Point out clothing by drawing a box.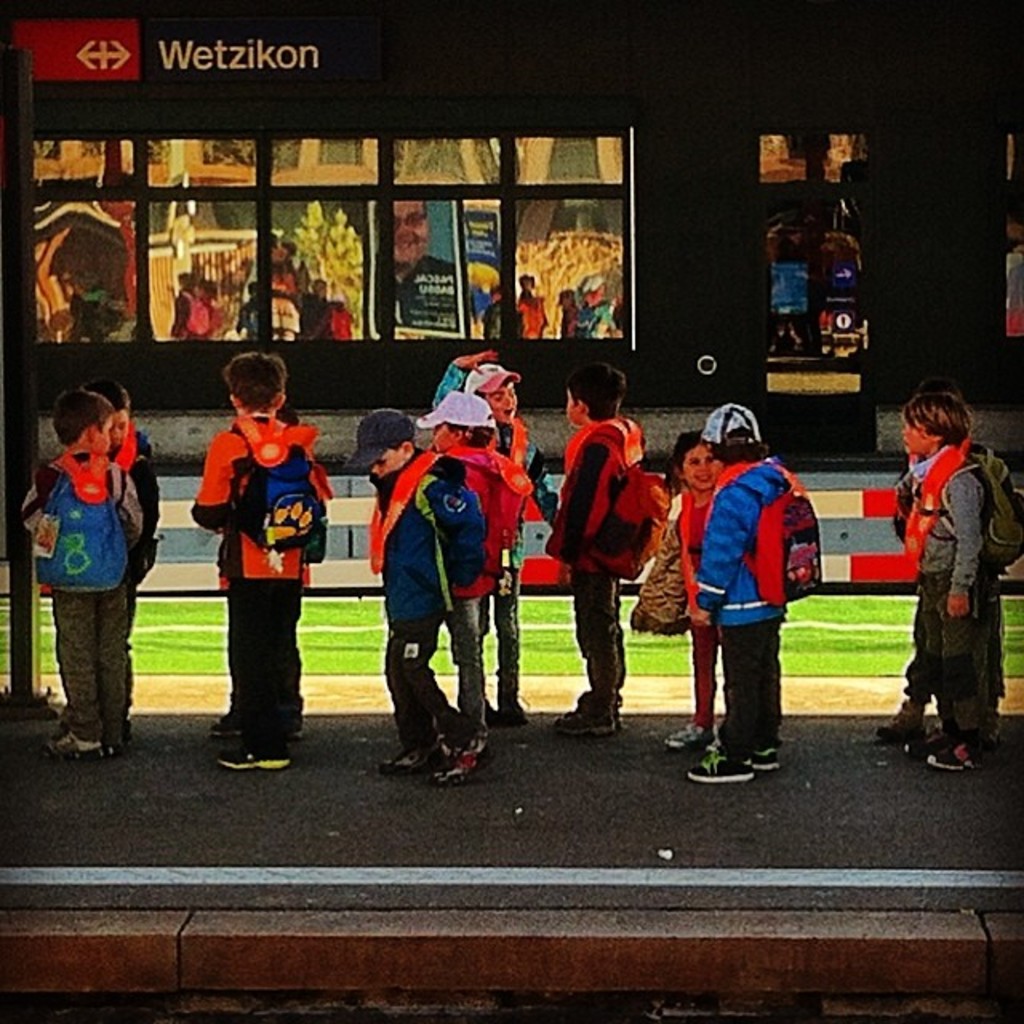
l=187, t=389, r=320, b=712.
